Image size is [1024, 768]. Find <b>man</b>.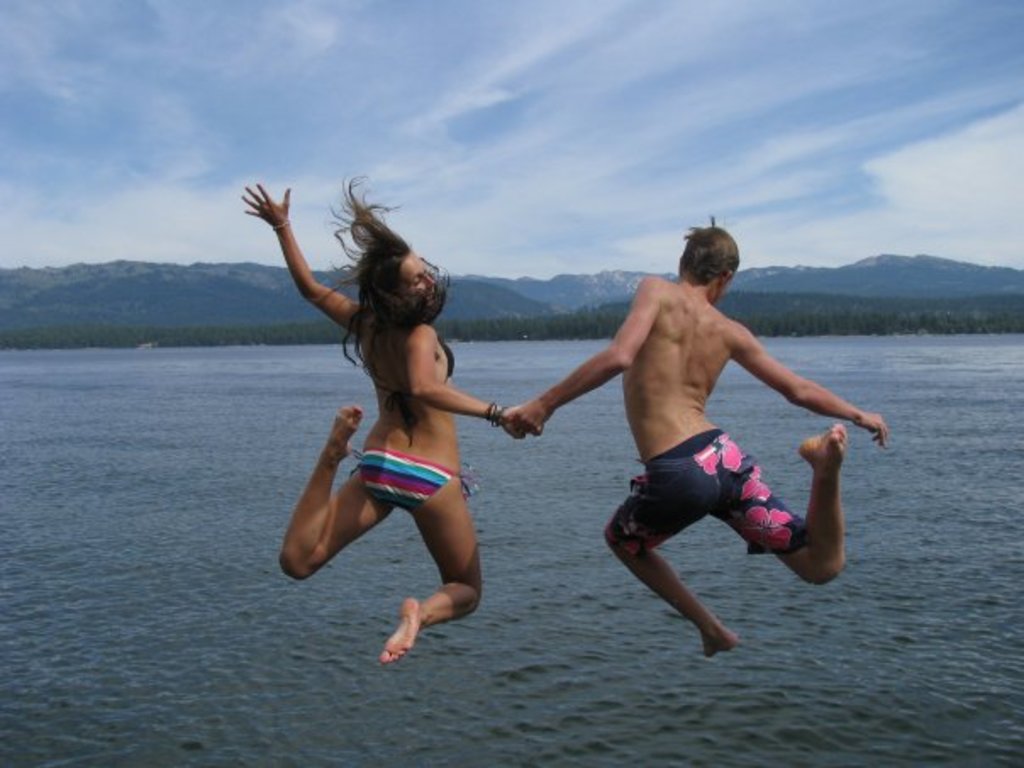
BBox(532, 215, 846, 670).
